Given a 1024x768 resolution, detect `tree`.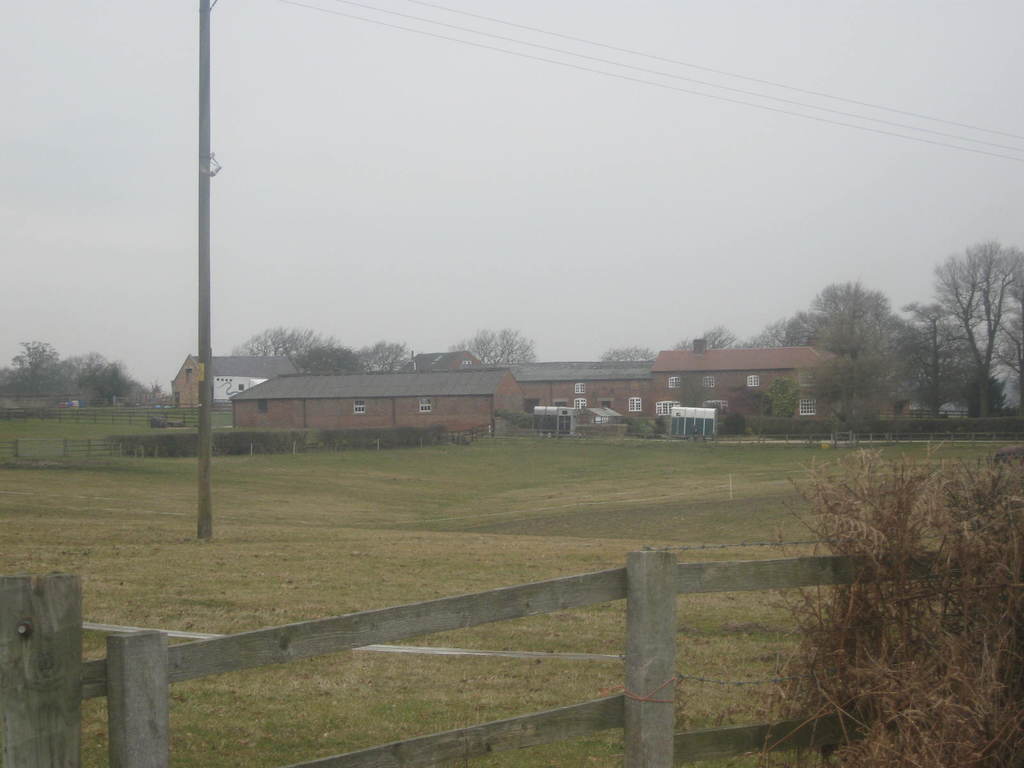
743/316/788/347.
